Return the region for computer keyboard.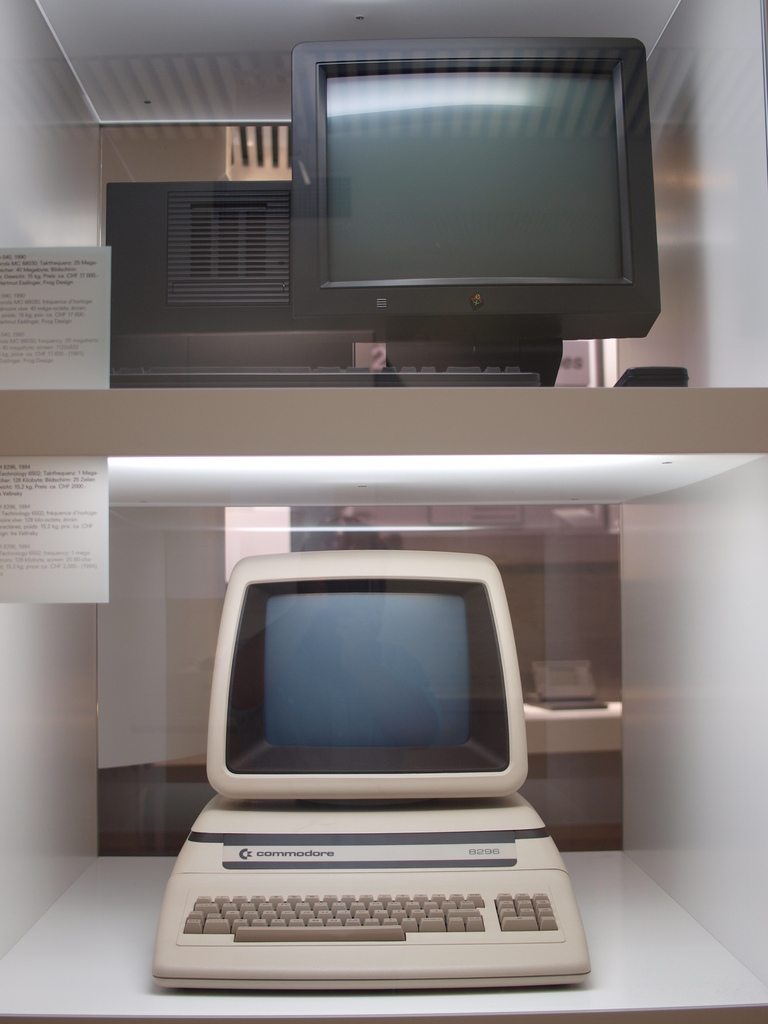
{"x1": 177, "y1": 889, "x2": 560, "y2": 940}.
